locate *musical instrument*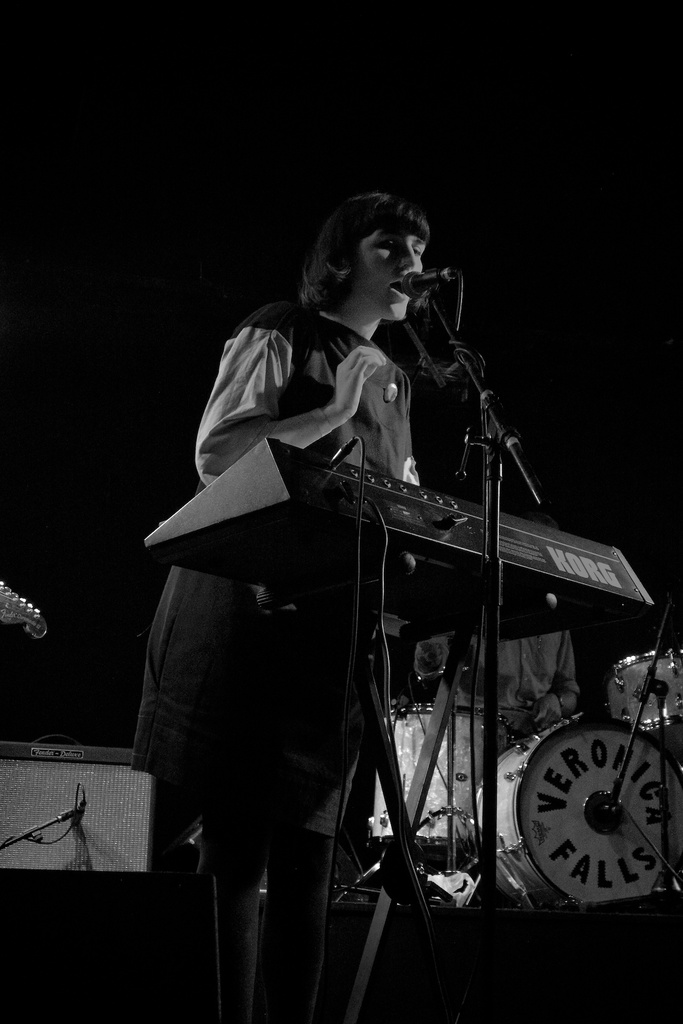
crop(360, 694, 516, 865)
